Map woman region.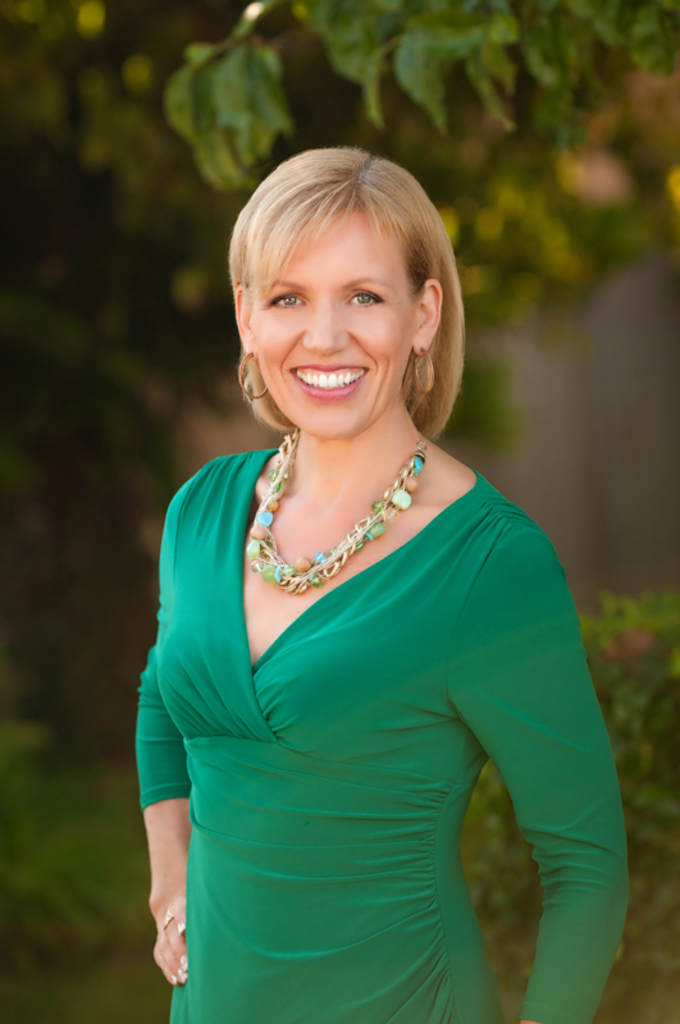
Mapped to 131 147 636 1023.
